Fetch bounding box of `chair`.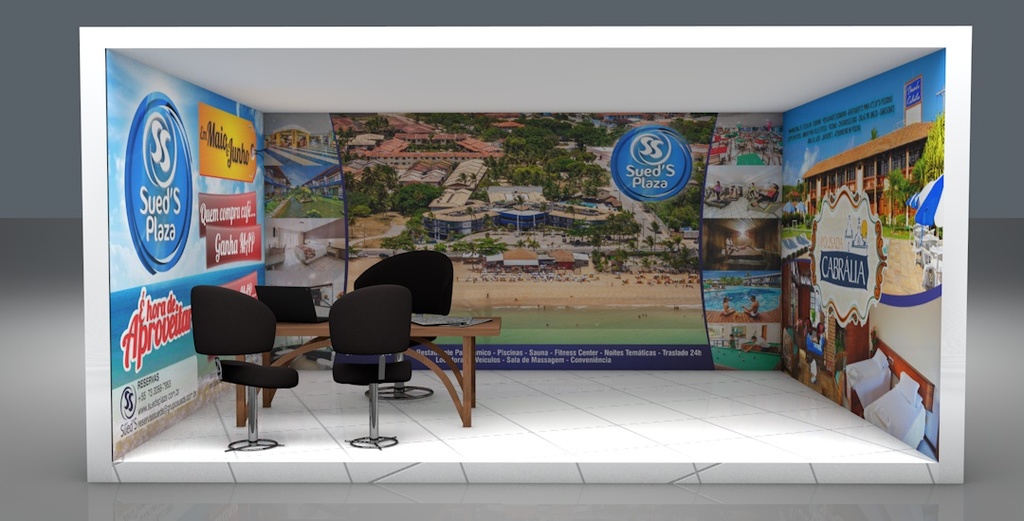
Bbox: <box>259,281,337,334</box>.
